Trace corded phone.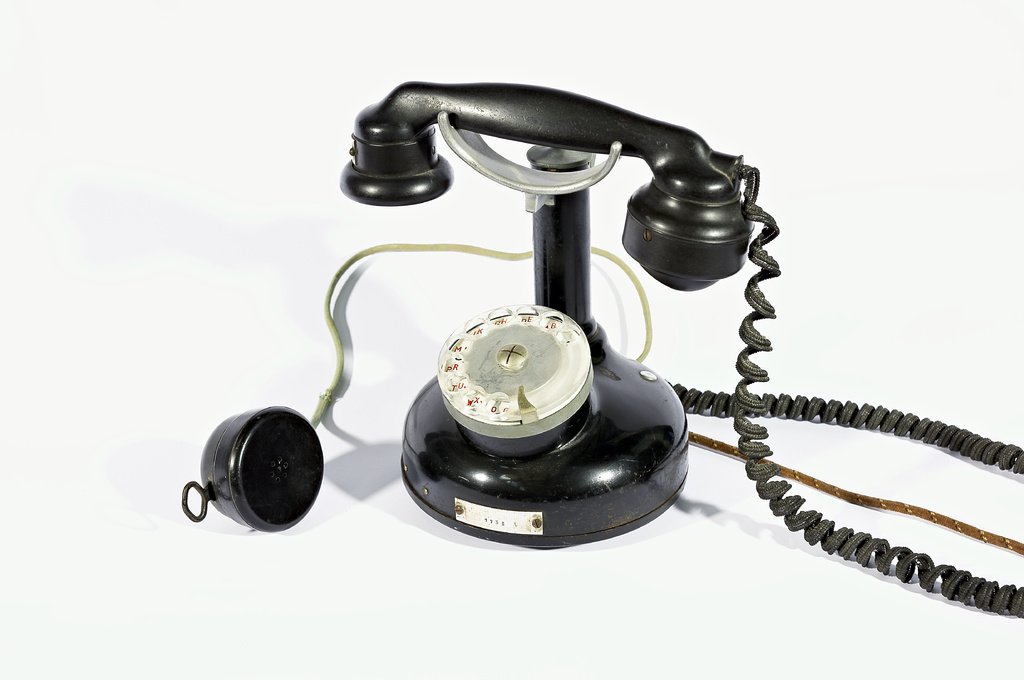
Traced to BBox(212, 72, 1021, 532).
